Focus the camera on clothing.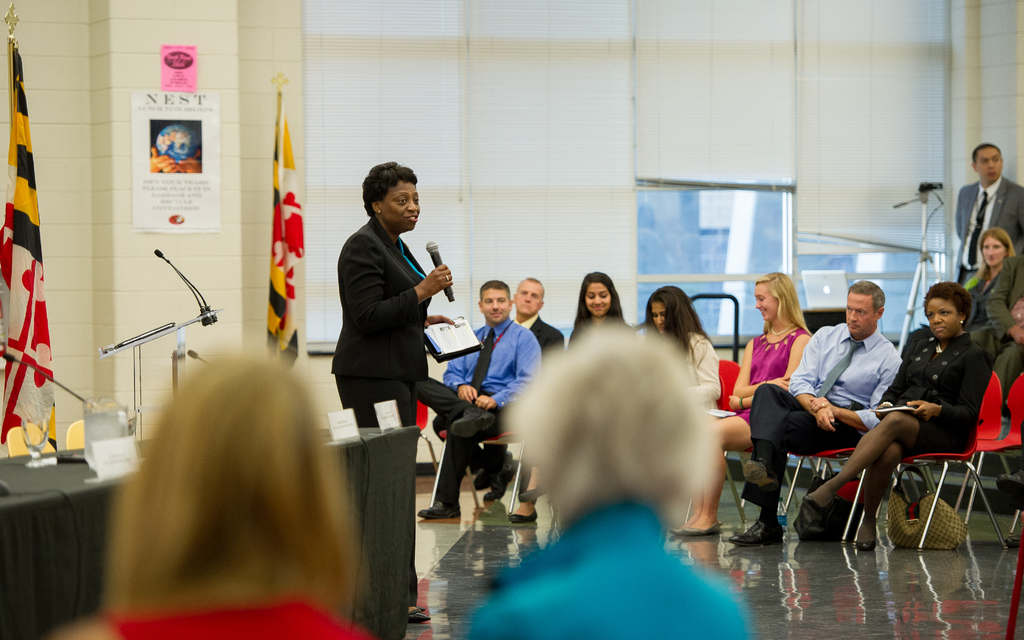
Focus region: 953 178 1023 291.
